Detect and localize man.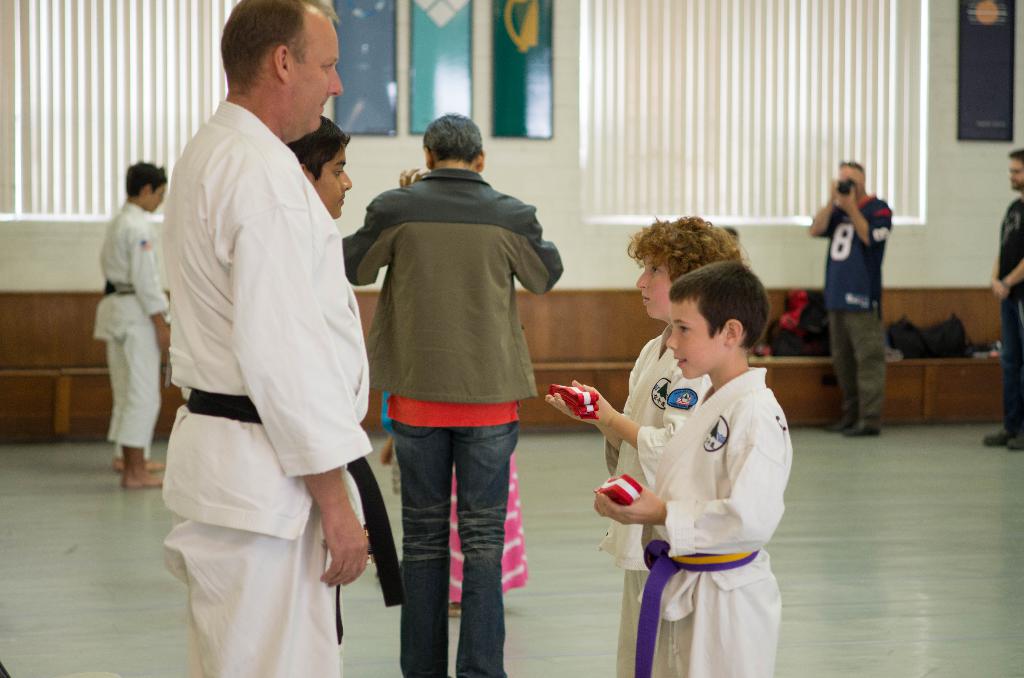
Localized at (x1=157, y1=0, x2=385, y2=677).
